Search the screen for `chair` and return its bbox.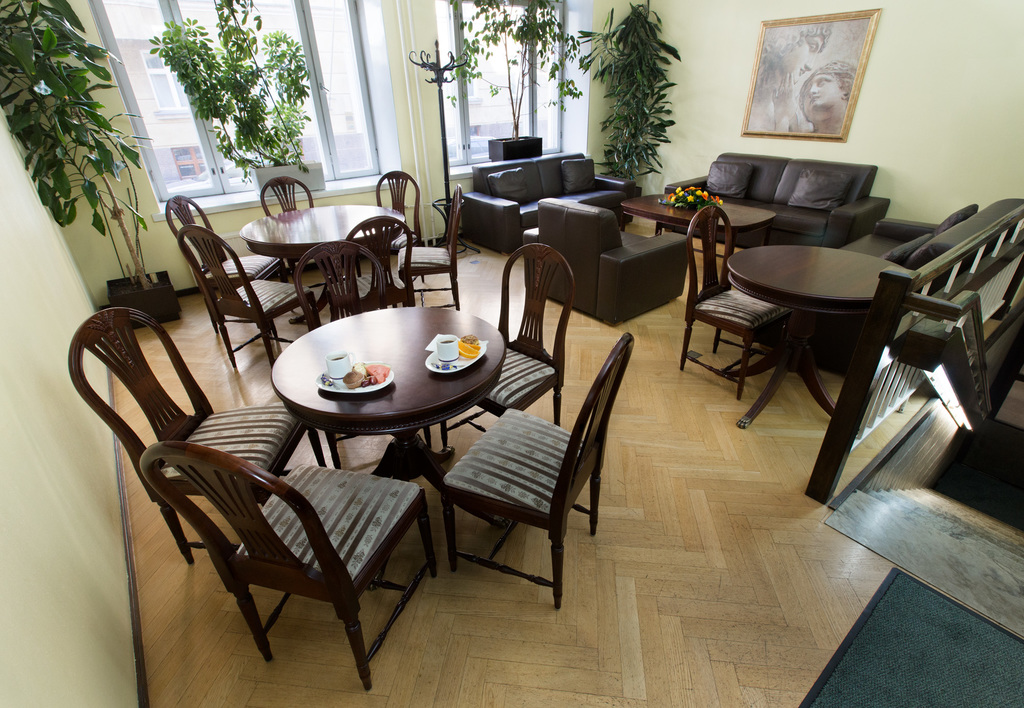
Found: box=[255, 175, 334, 296].
